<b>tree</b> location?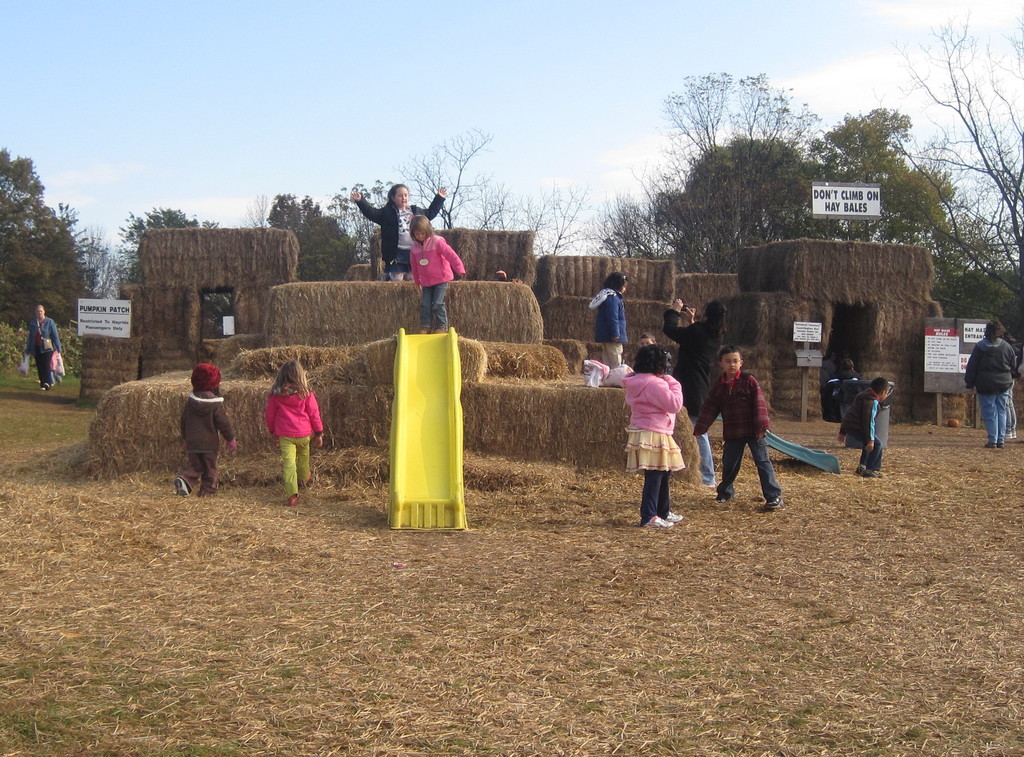
[x1=242, y1=192, x2=357, y2=280]
